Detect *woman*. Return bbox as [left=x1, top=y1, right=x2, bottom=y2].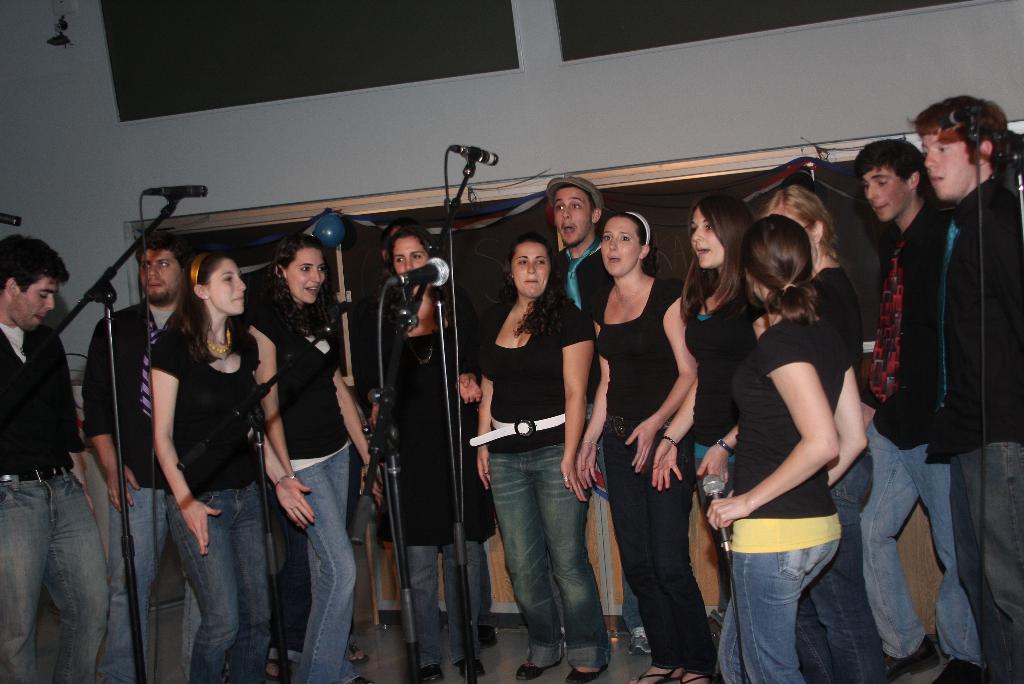
[left=714, top=211, right=836, bottom=683].
